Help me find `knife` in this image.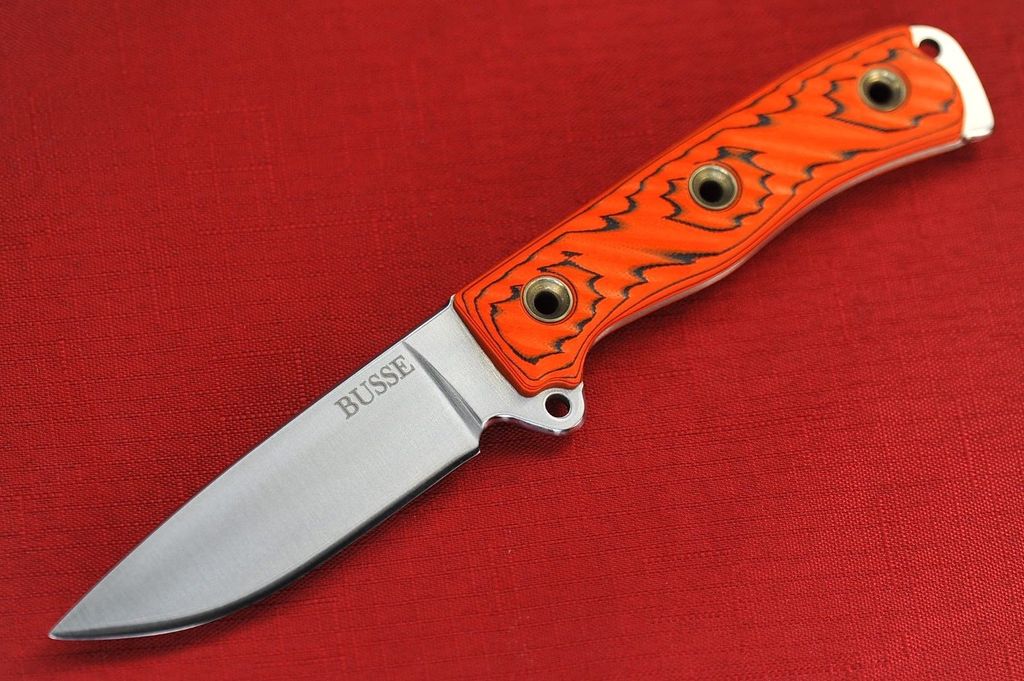
Found it: x1=45, y1=24, x2=996, y2=644.
